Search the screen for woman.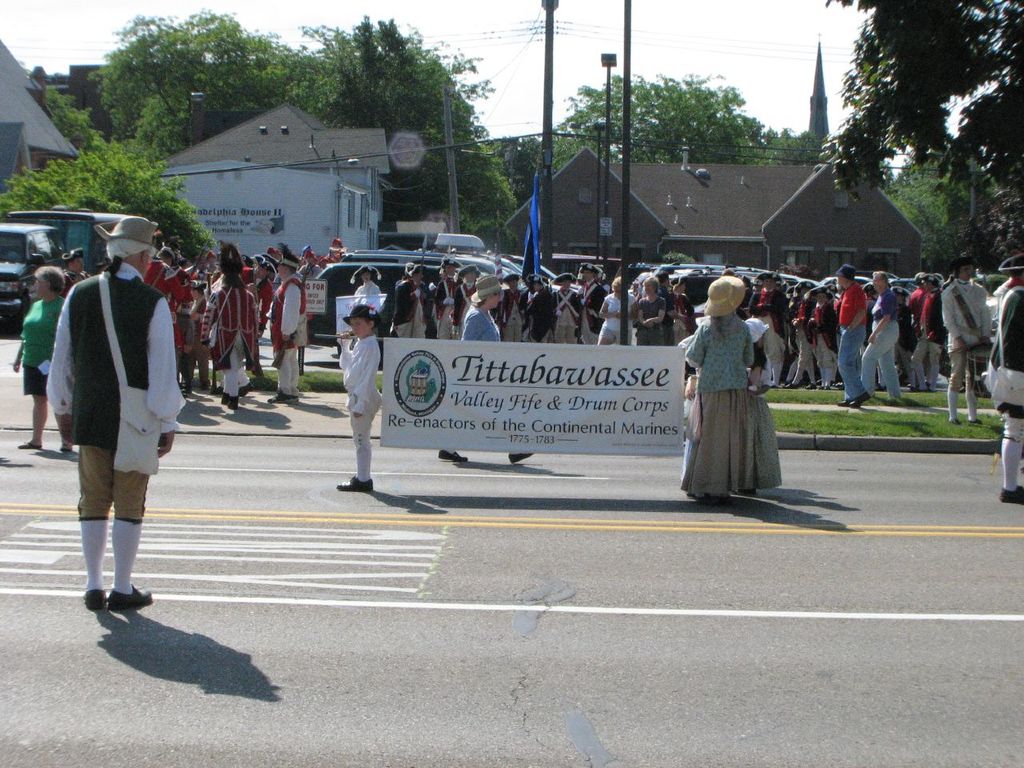
Found at x1=10 y1=266 x2=70 y2=456.
